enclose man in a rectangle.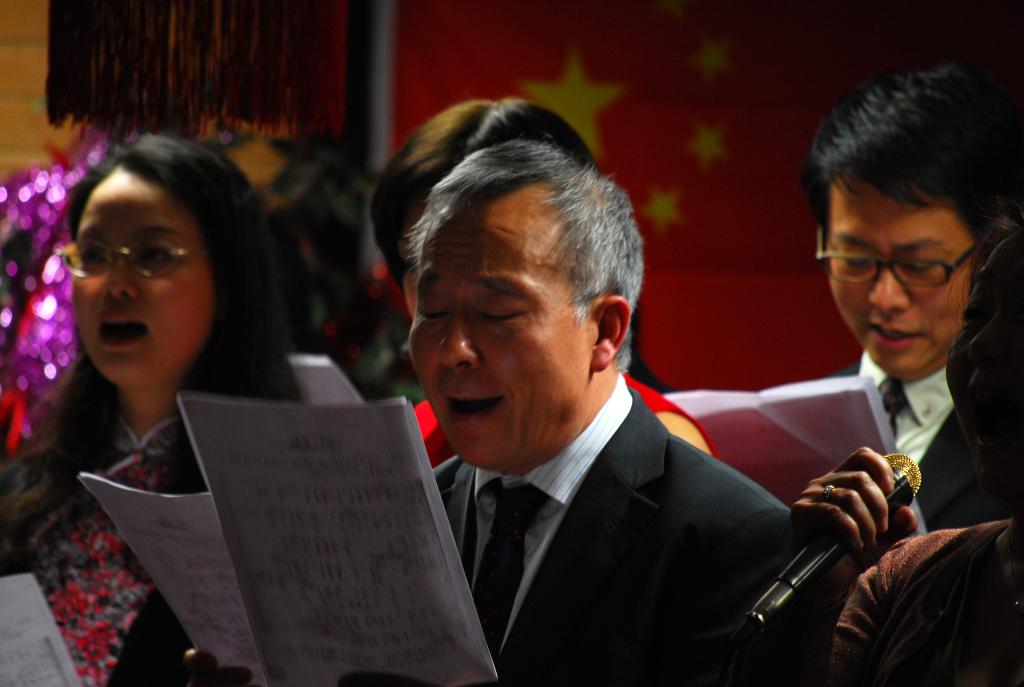
(x1=817, y1=59, x2=1021, y2=542).
